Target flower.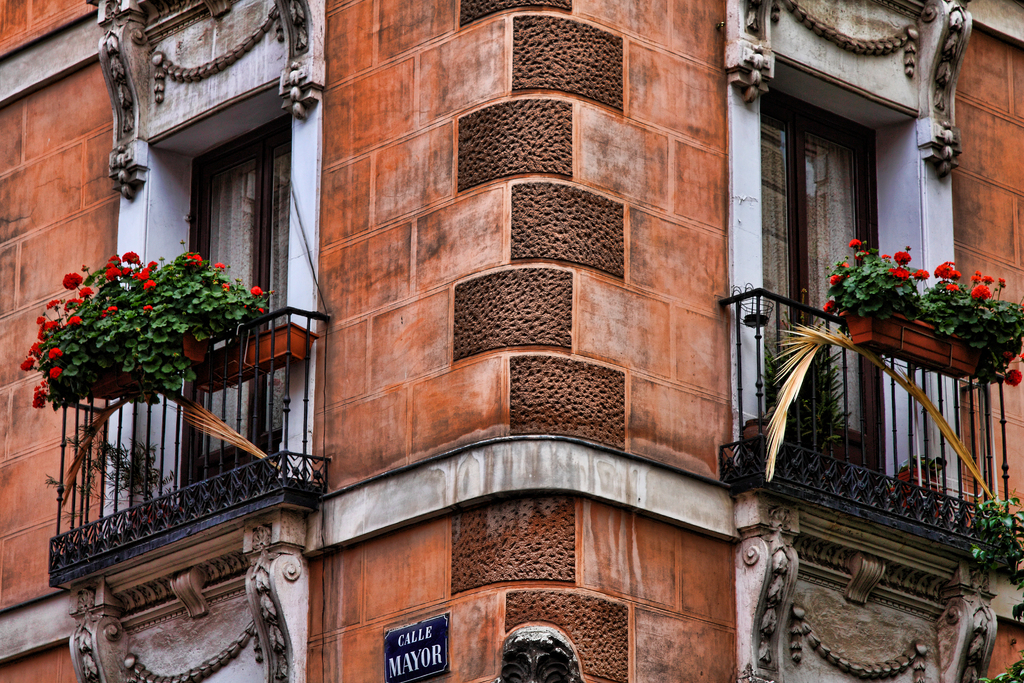
Target region: <region>937, 260, 962, 290</region>.
